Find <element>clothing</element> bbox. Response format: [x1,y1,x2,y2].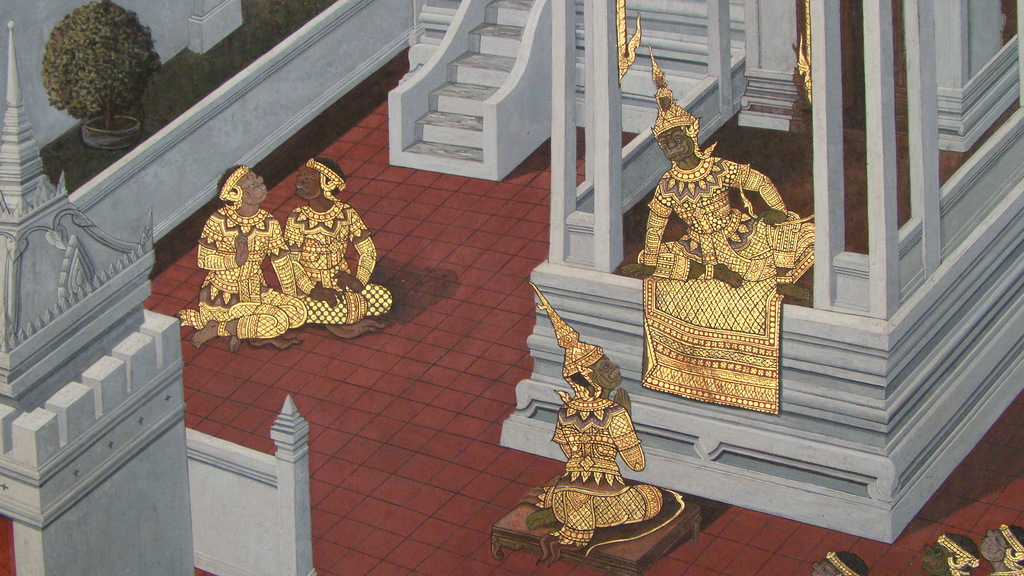
[642,127,805,310].
